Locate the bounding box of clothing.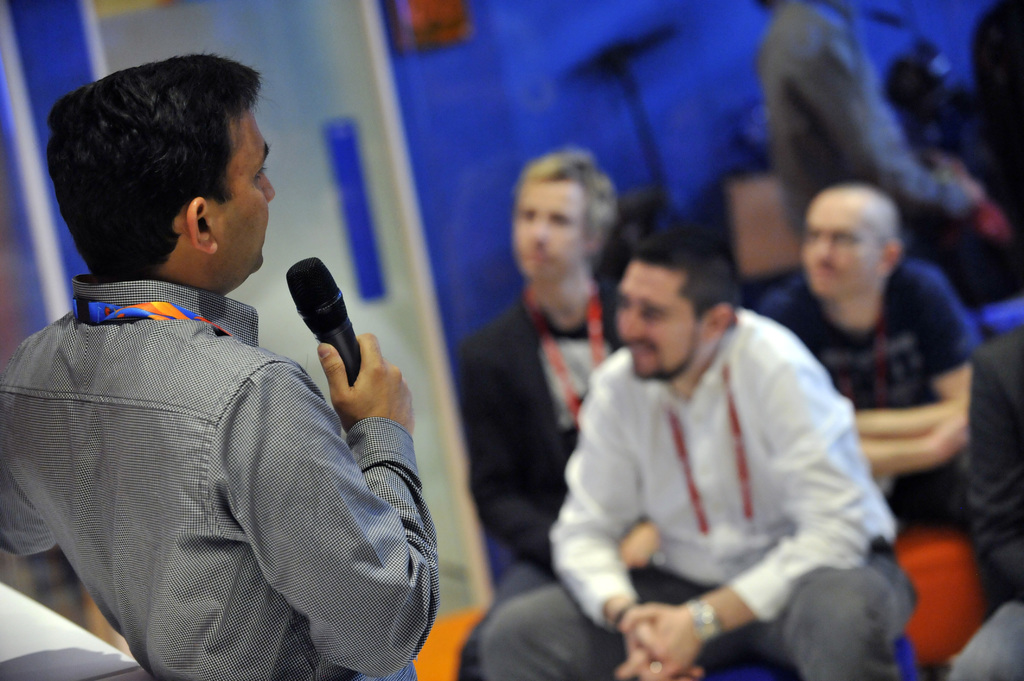
Bounding box: bbox(0, 271, 435, 680).
